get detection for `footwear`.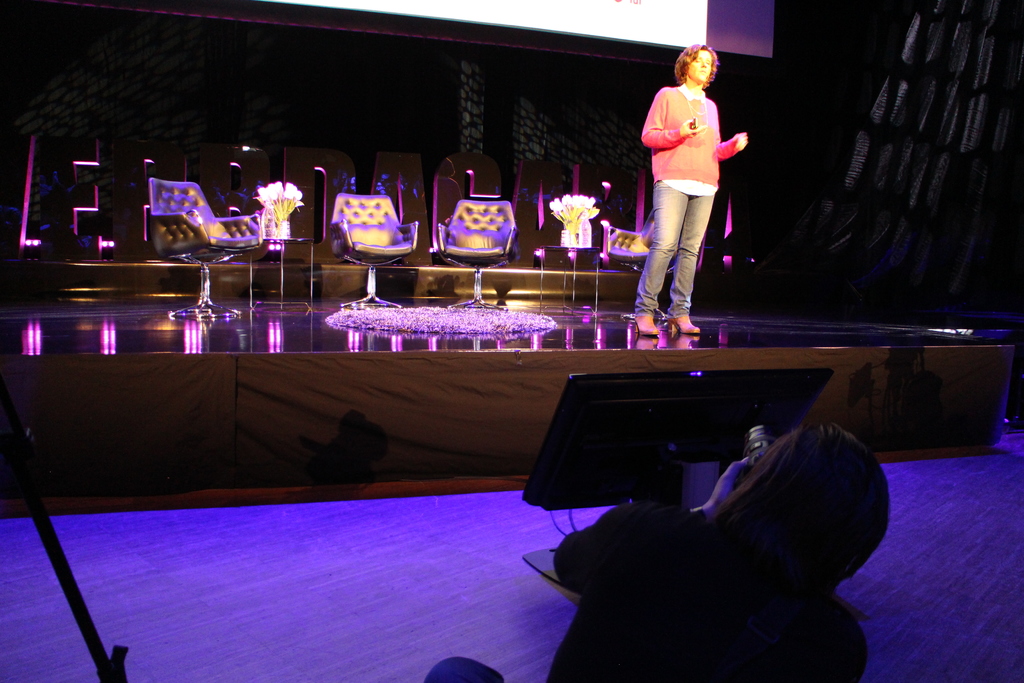
Detection: (left=668, top=315, right=708, bottom=335).
